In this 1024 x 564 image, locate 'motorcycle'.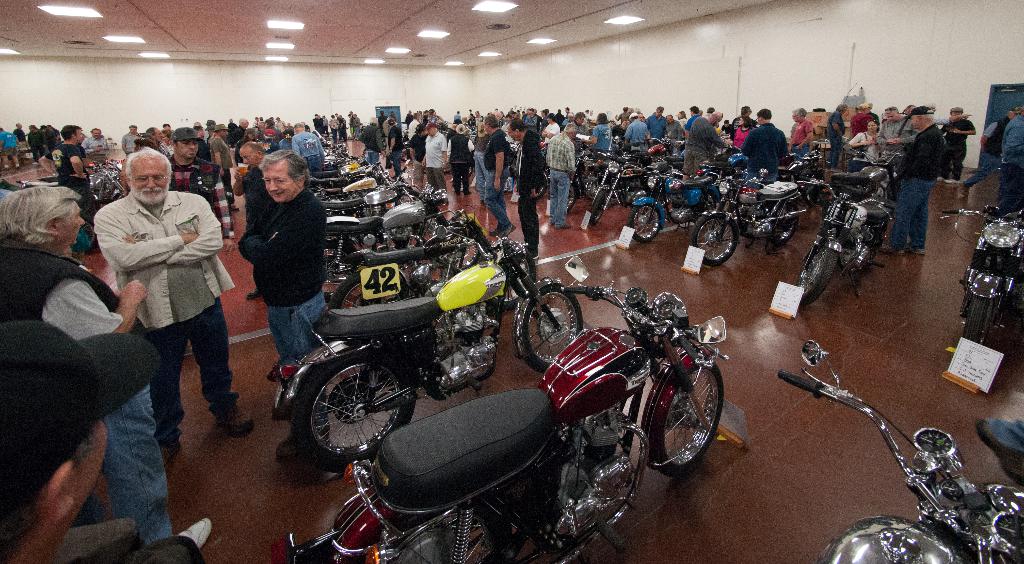
Bounding box: bbox=(314, 210, 498, 295).
